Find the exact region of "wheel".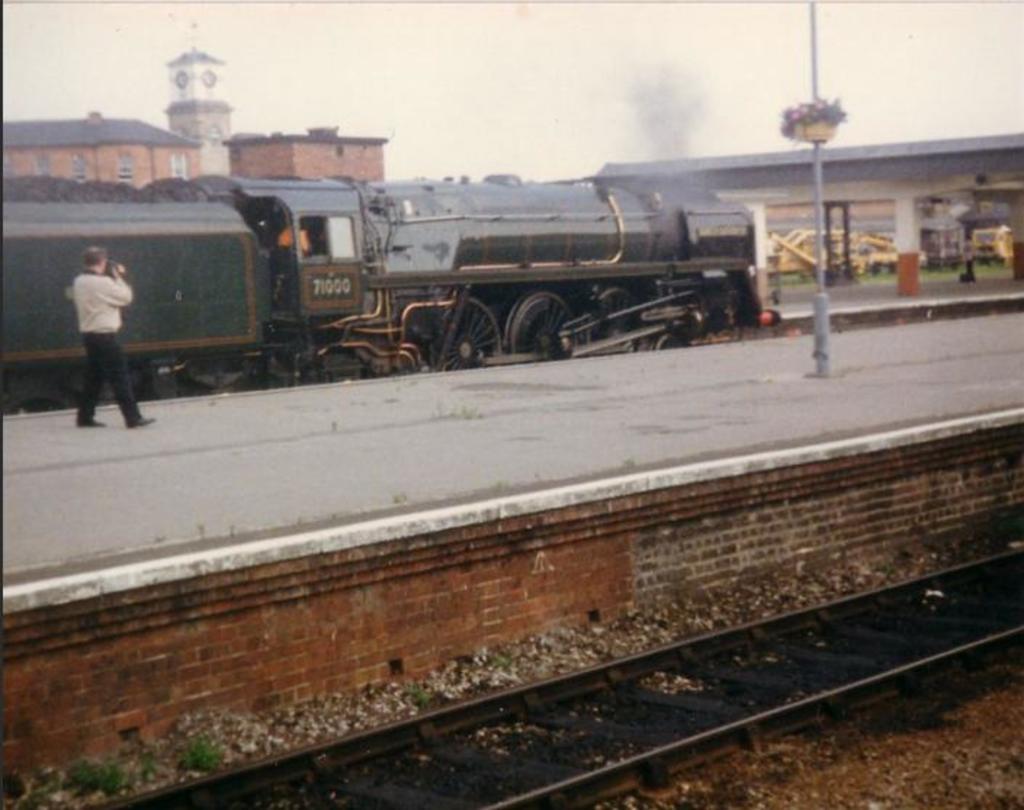
Exact region: detection(487, 276, 603, 337).
